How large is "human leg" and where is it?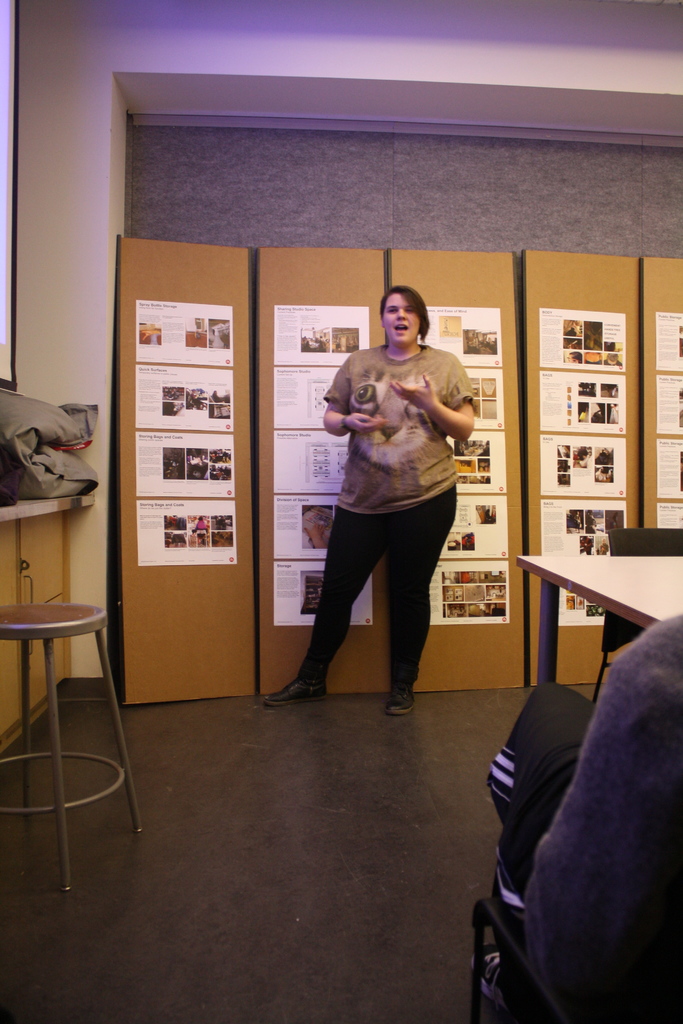
Bounding box: <region>270, 507, 378, 706</region>.
